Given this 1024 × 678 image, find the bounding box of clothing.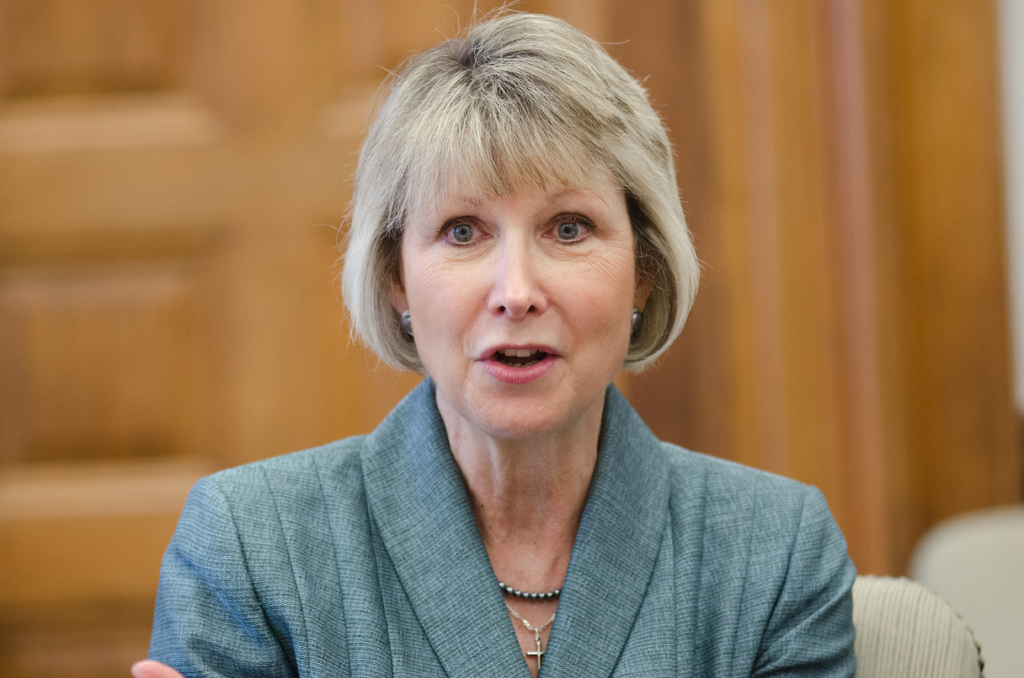
(147, 349, 903, 670).
